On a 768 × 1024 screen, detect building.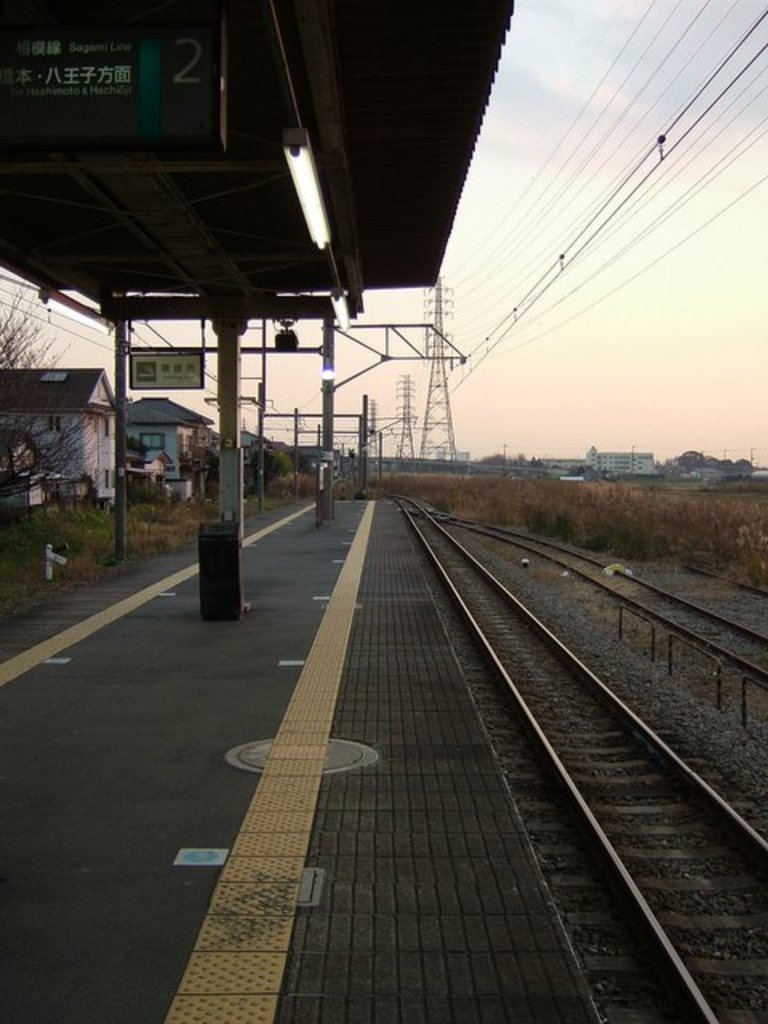
<region>563, 443, 653, 474</region>.
